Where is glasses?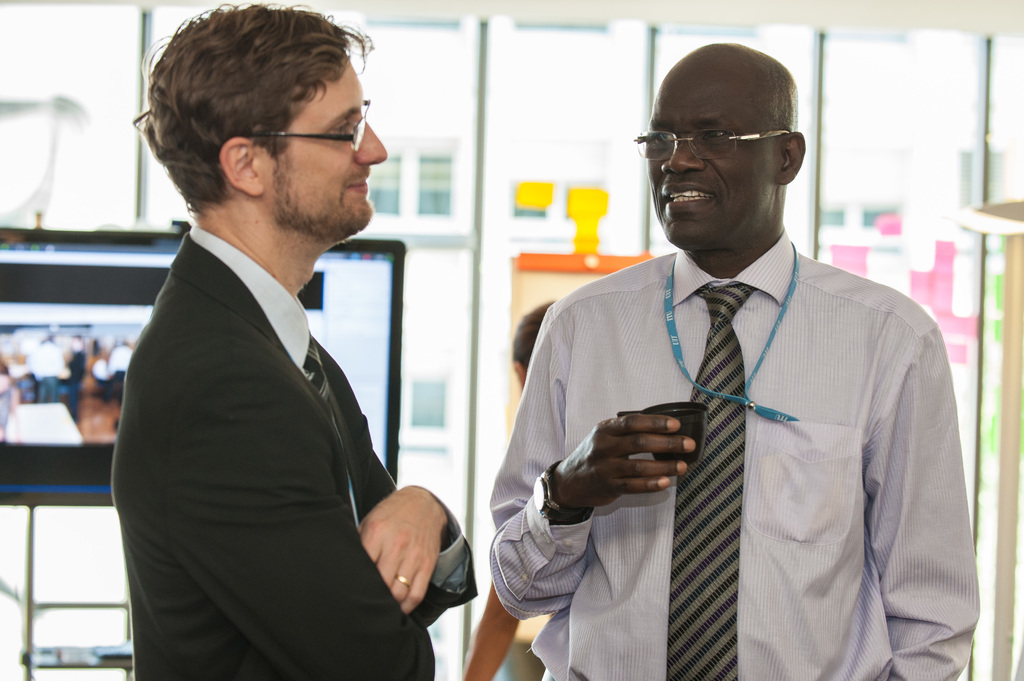
653,114,804,160.
